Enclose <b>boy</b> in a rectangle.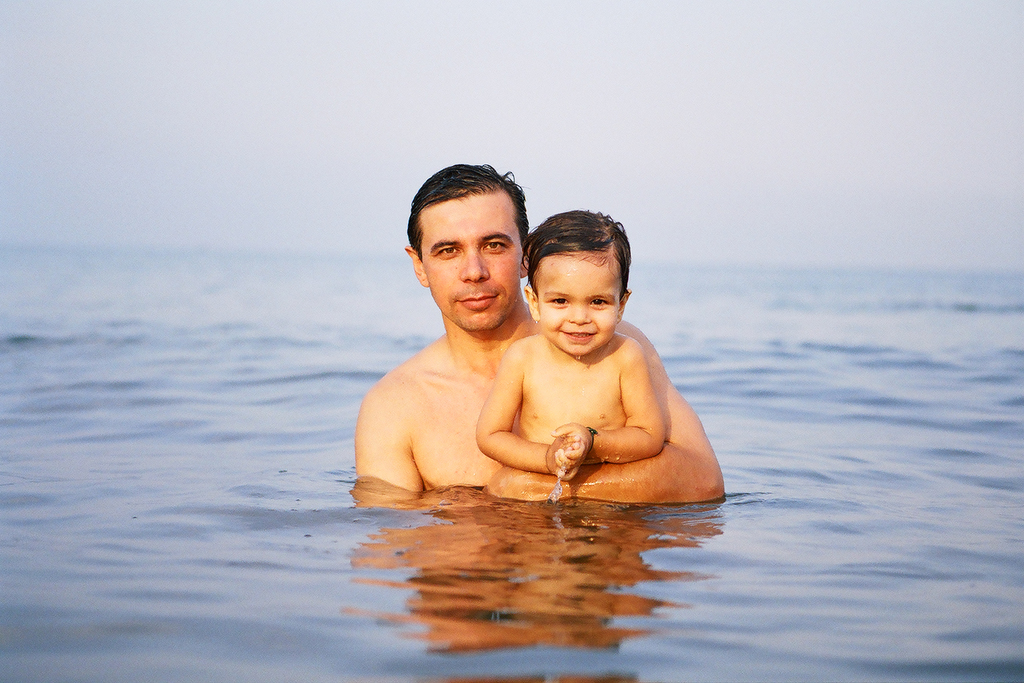
<bbox>467, 204, 669, 480</bbox>.
